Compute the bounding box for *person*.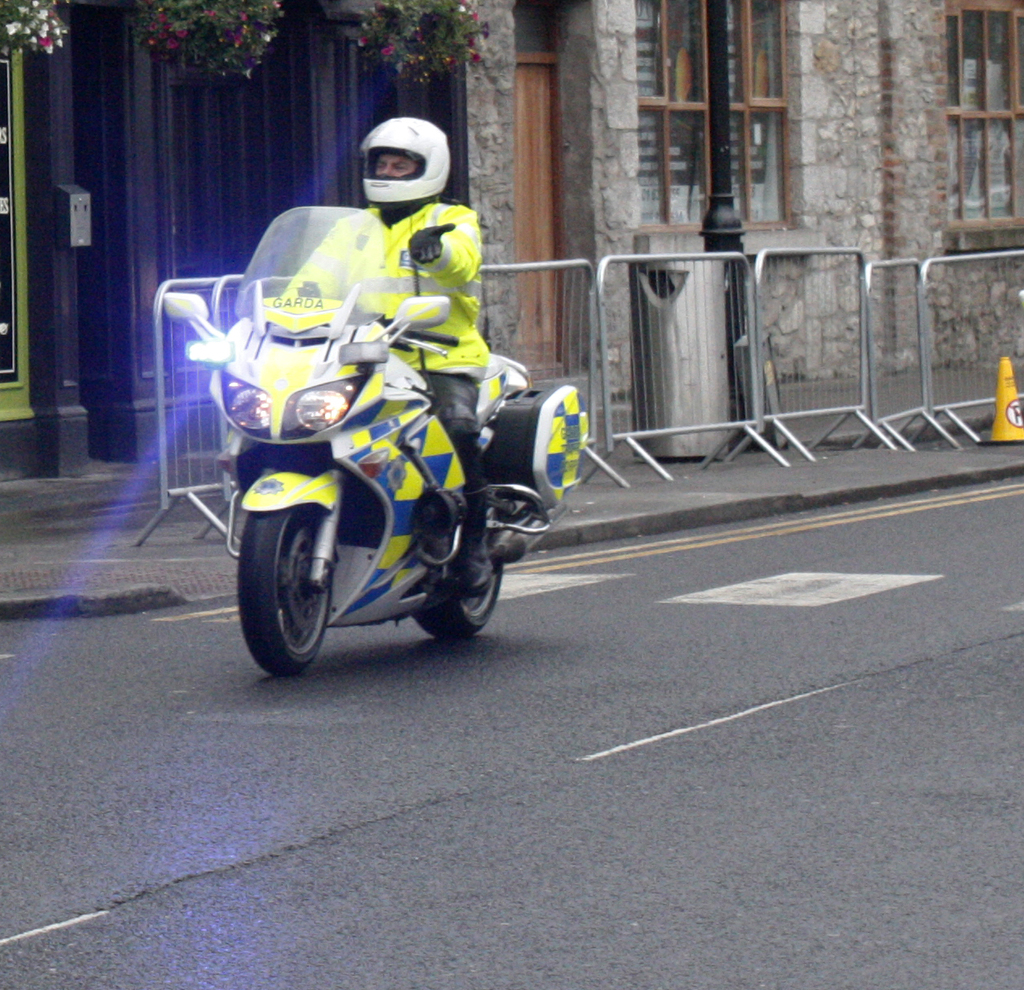
bbox=[263, 114, 484, 567].
